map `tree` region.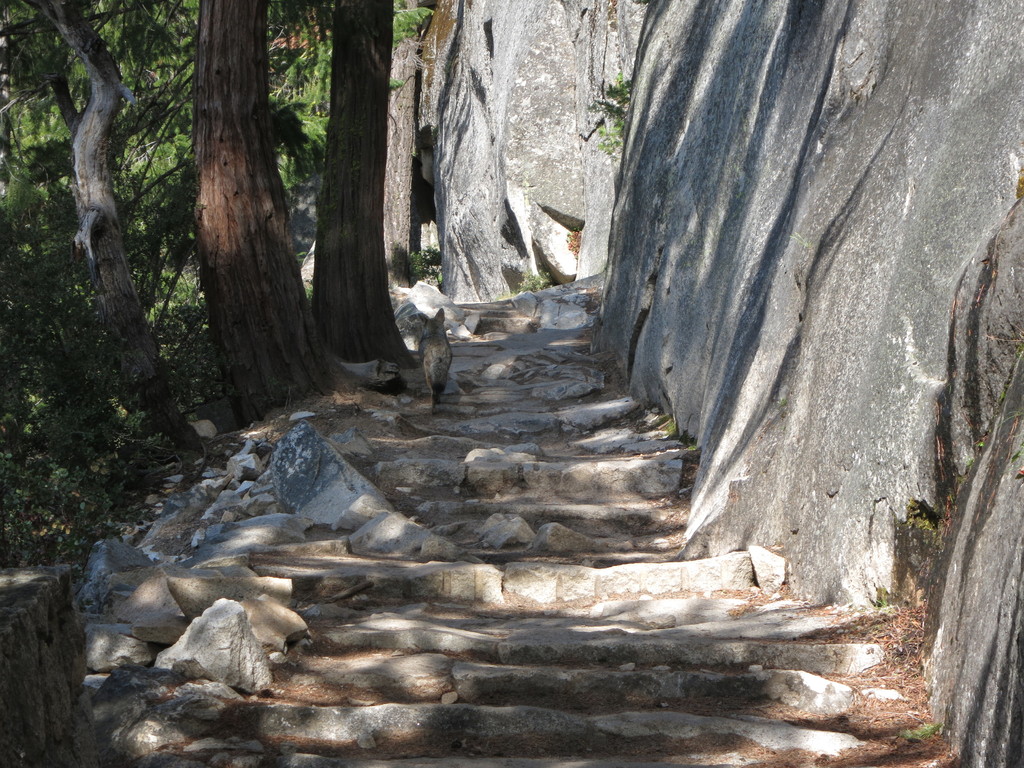
Mapped to box(0, 0, 205, 521).
